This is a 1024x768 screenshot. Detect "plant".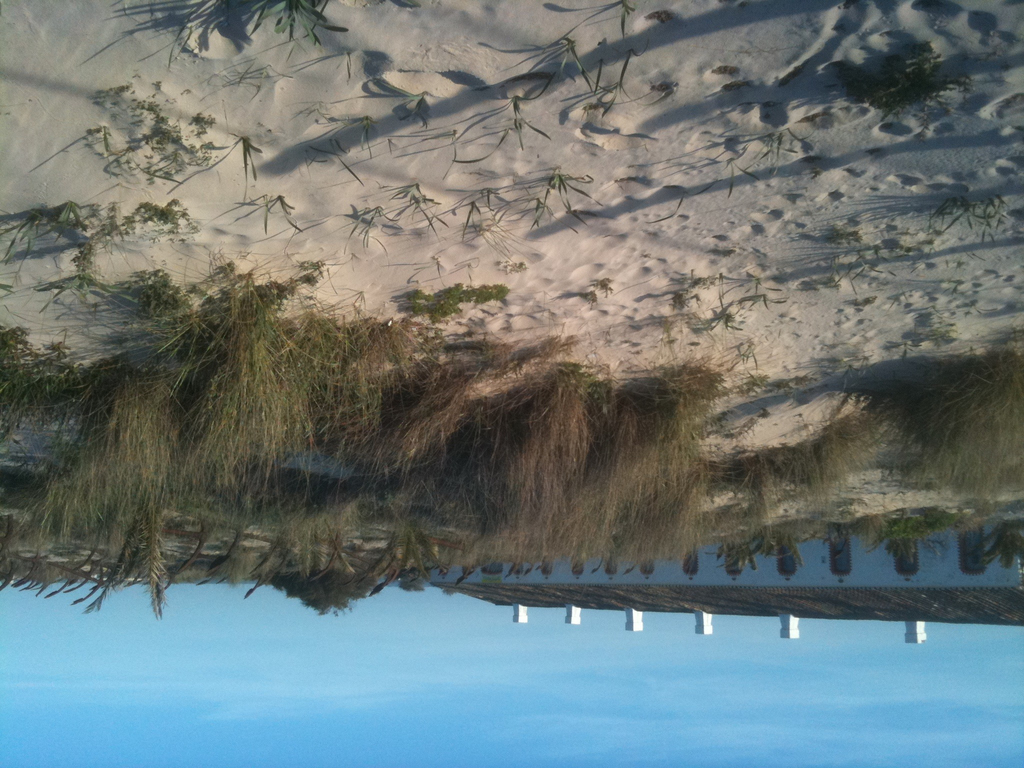
<box>239,138,263,200</box>.
